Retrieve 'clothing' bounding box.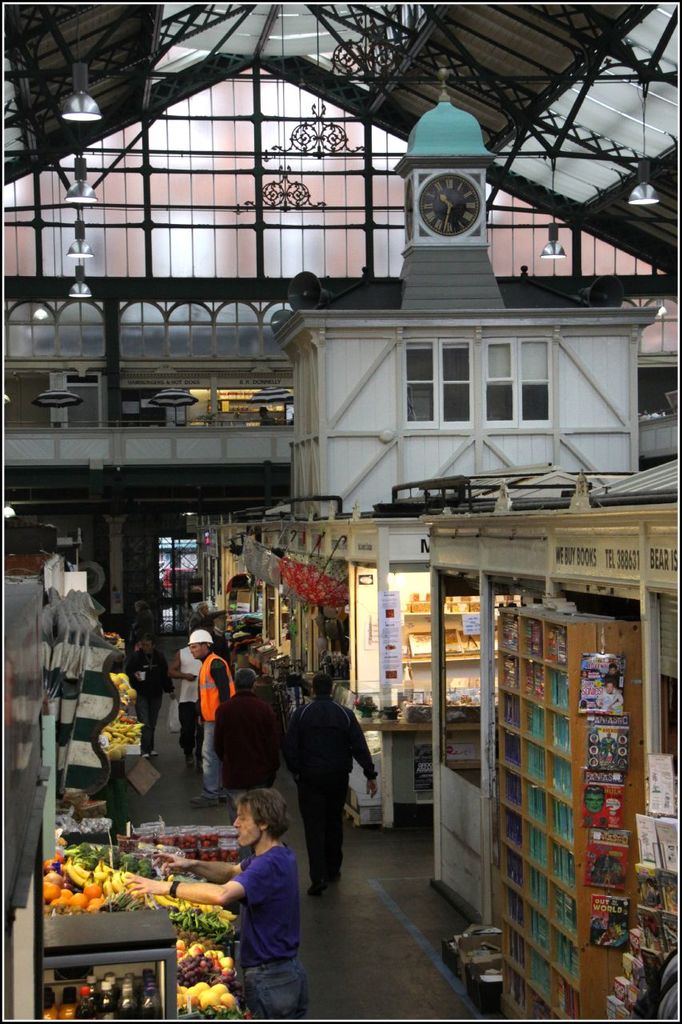
Bounding box: [193, 700, 212, 795].
